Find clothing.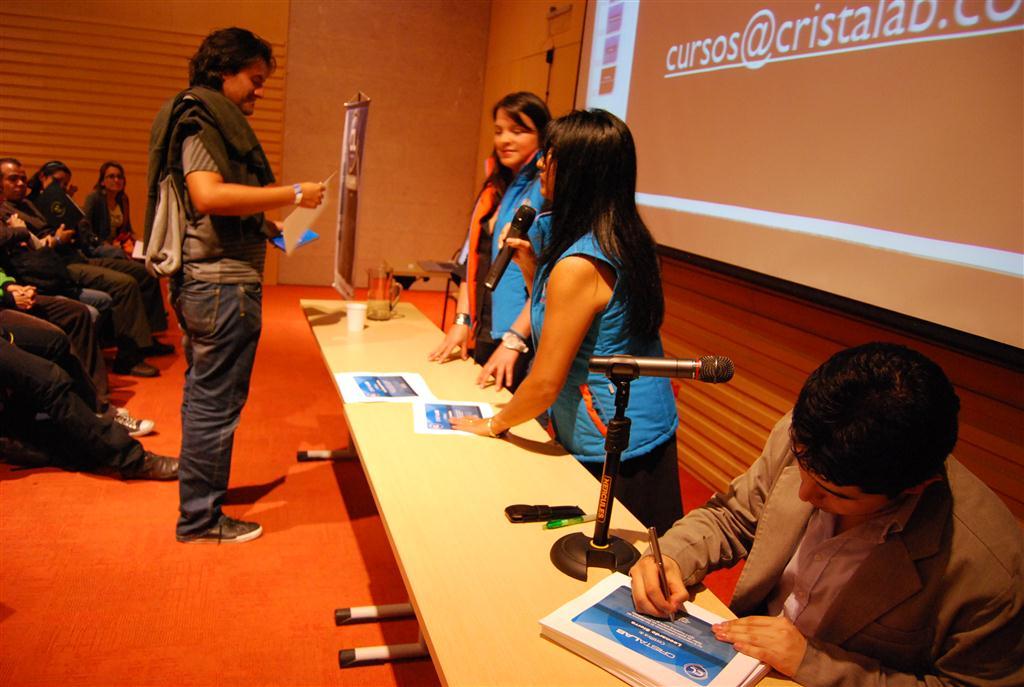
bbox=[148, 23, 295, 530].
